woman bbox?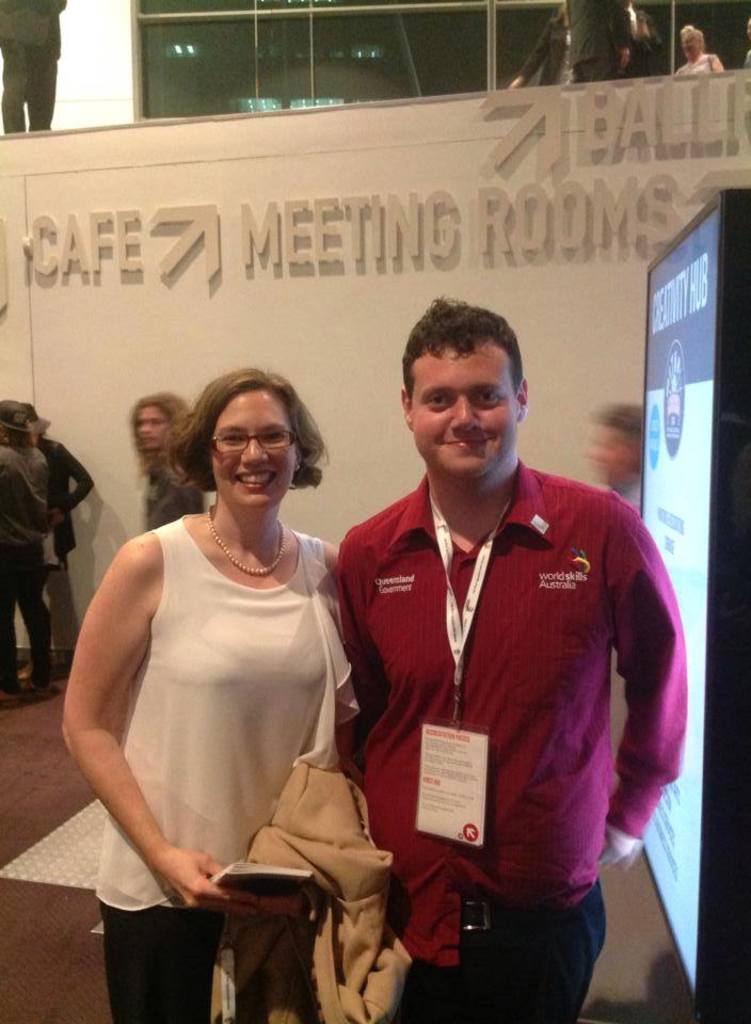
l=71, t=354, r=379, b=1002
